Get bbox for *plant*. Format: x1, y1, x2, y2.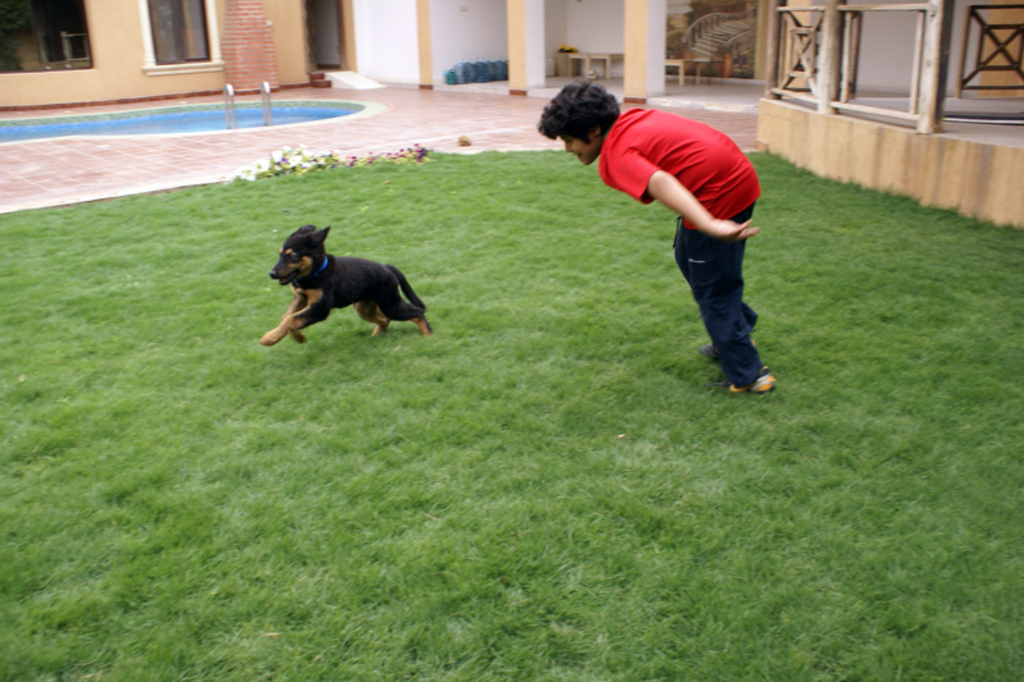
228, 143, 348, 182.
